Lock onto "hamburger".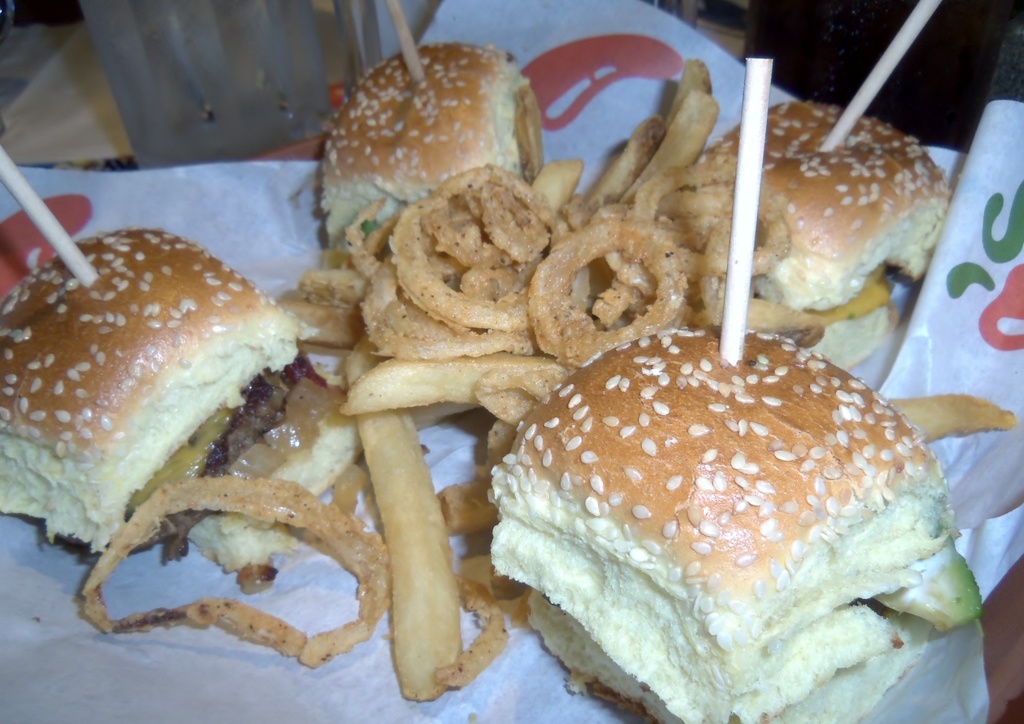
Locked: [492, 321, 988, 723].
